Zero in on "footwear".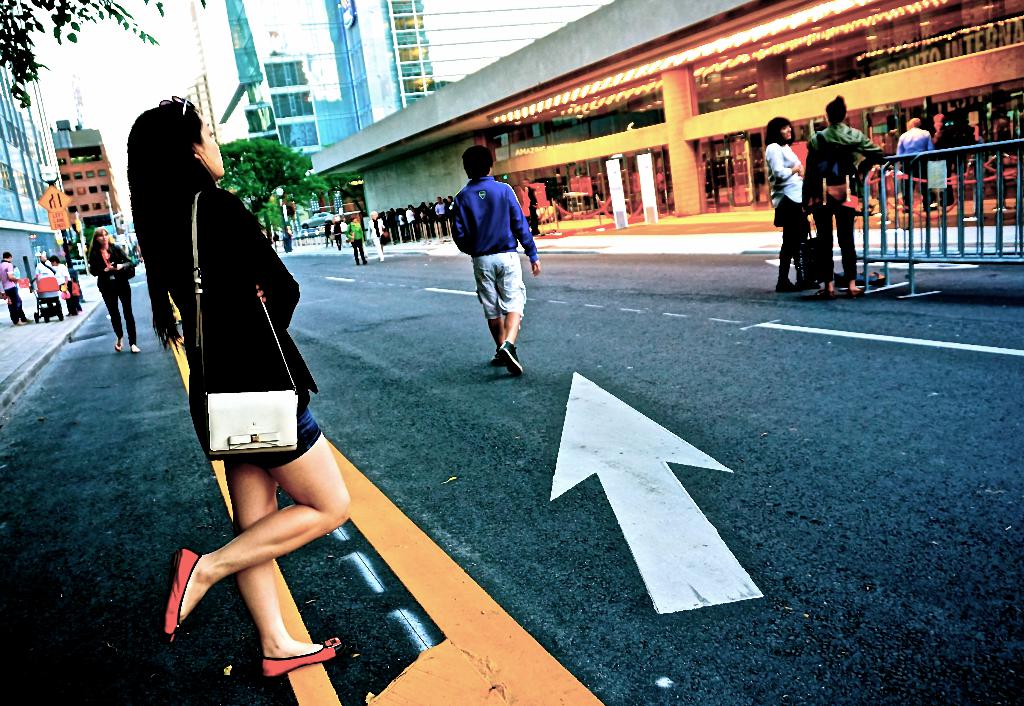
Zeroed in: (left=774, top=278, right=794, bottom=293).
